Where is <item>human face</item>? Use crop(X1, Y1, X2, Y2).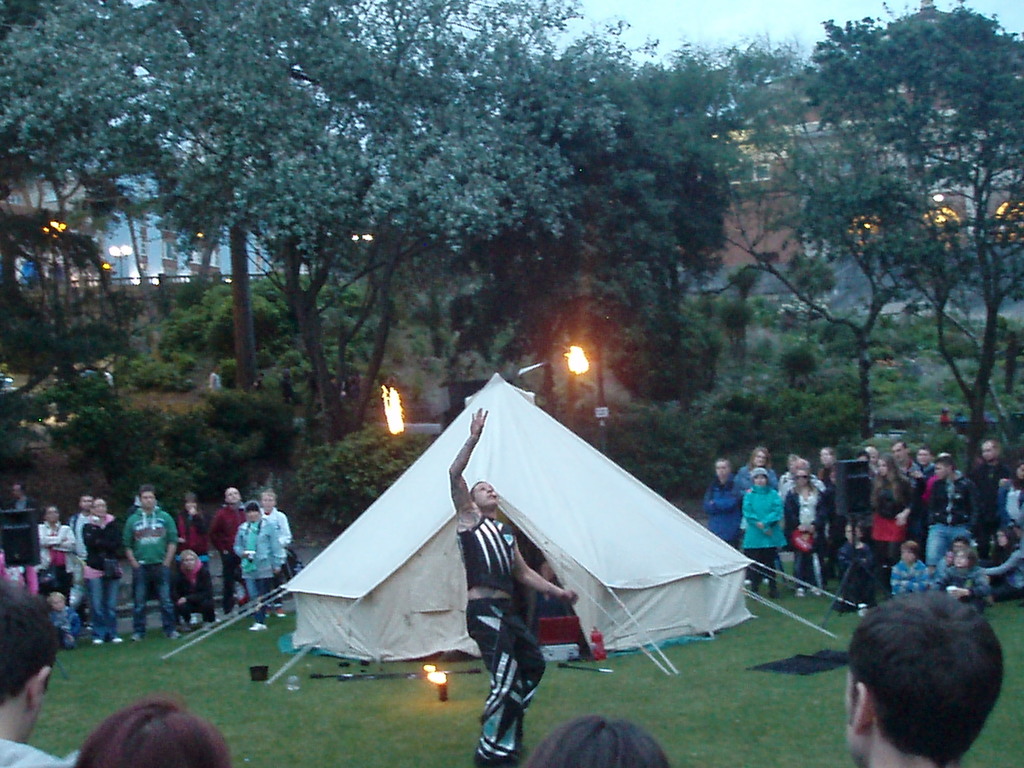
crop(935, 461, 949, 481).
